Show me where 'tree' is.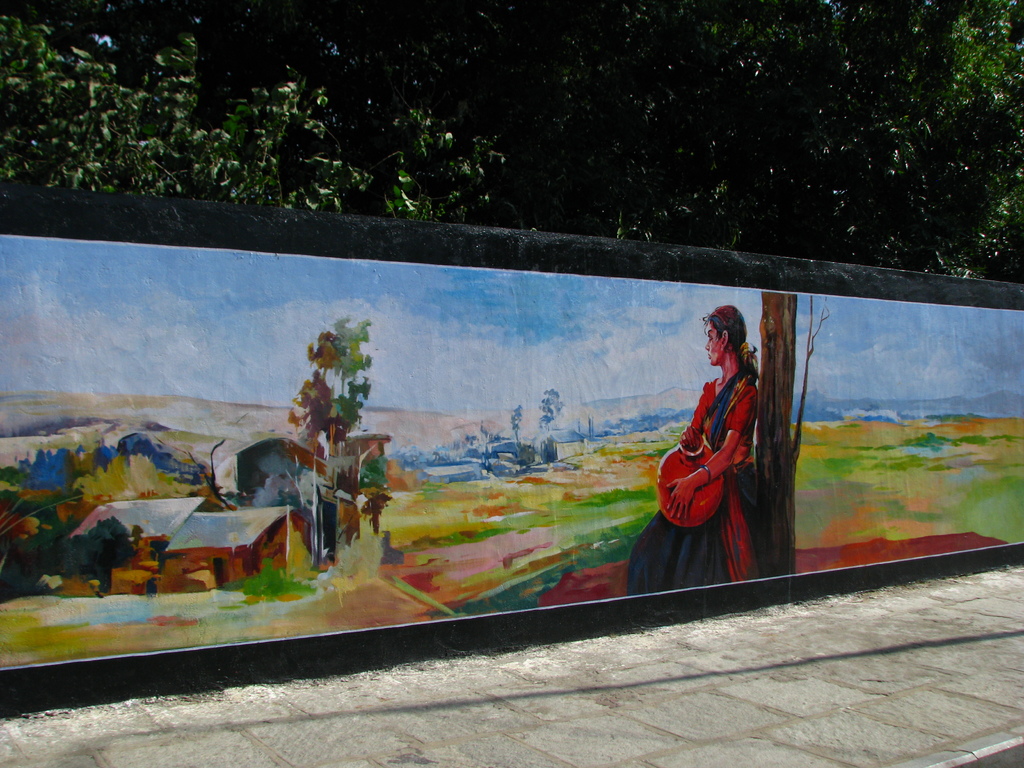
'tree' is at pyautogui.locateOnScreen(49, 516, 139, 593).
